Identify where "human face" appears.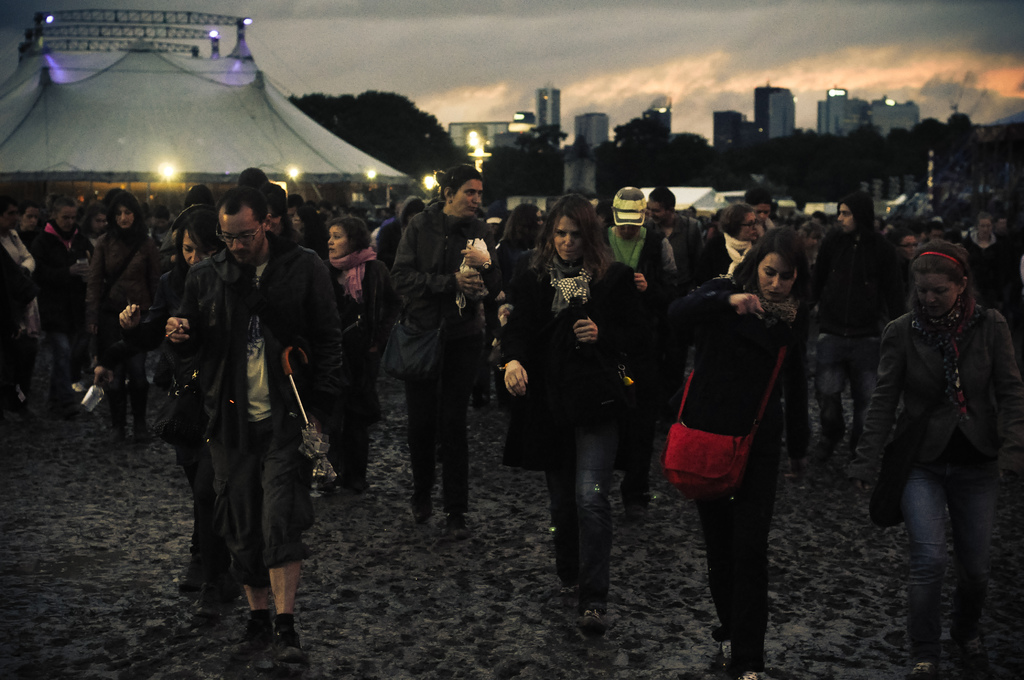
Appears at 5:206:17:229.
